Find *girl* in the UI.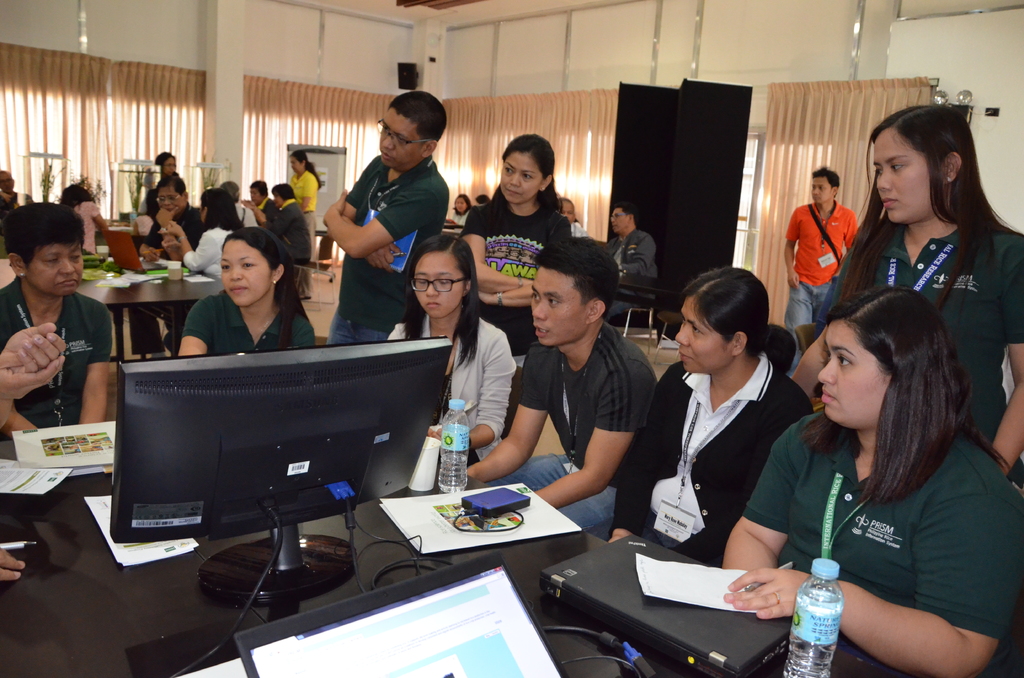
UI element at (793, 107, 1023, 478).
